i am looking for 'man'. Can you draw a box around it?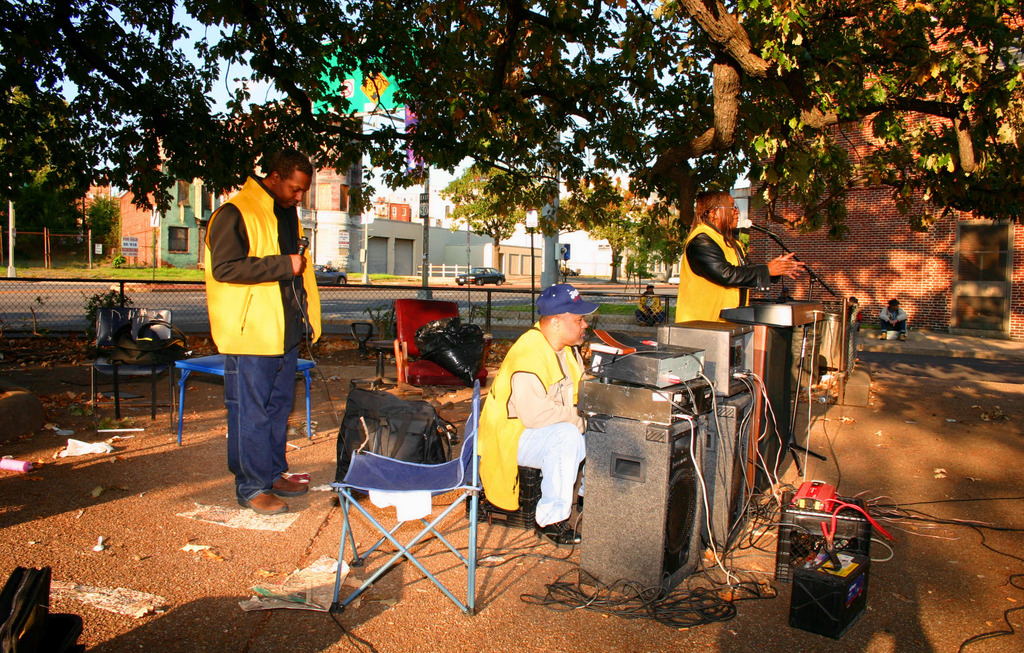
Sure, the bounding box is bbox=(877, 298, 909, 342).
